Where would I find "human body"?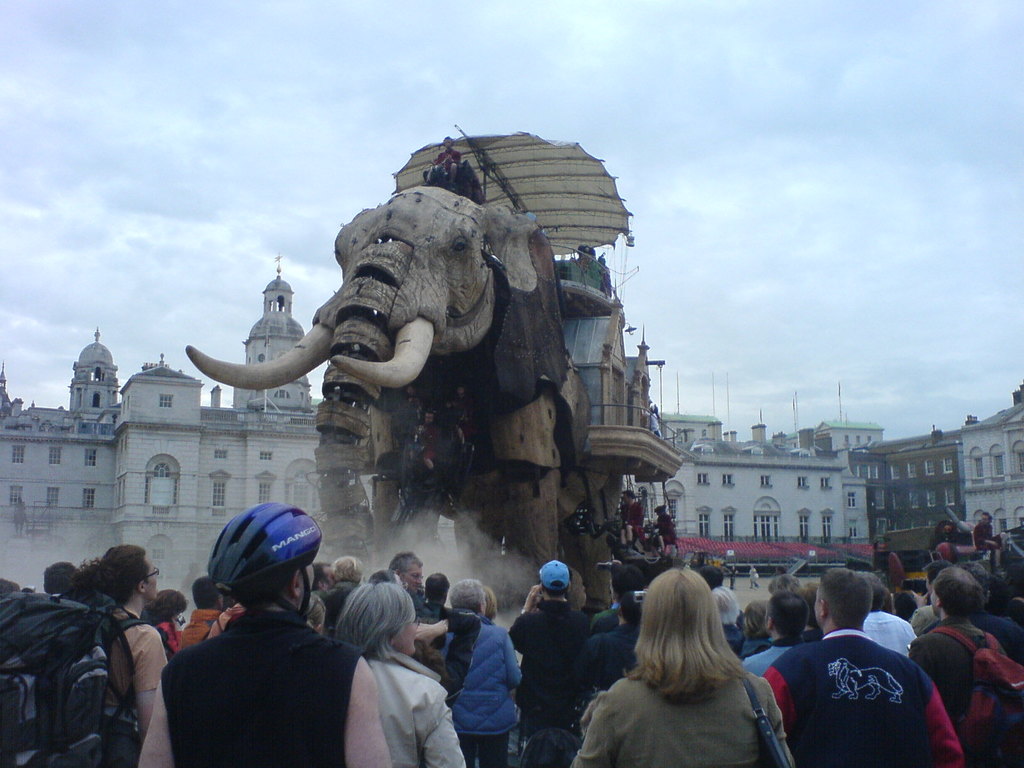
At x1=587, y1=579, x2=799, y2=767.
